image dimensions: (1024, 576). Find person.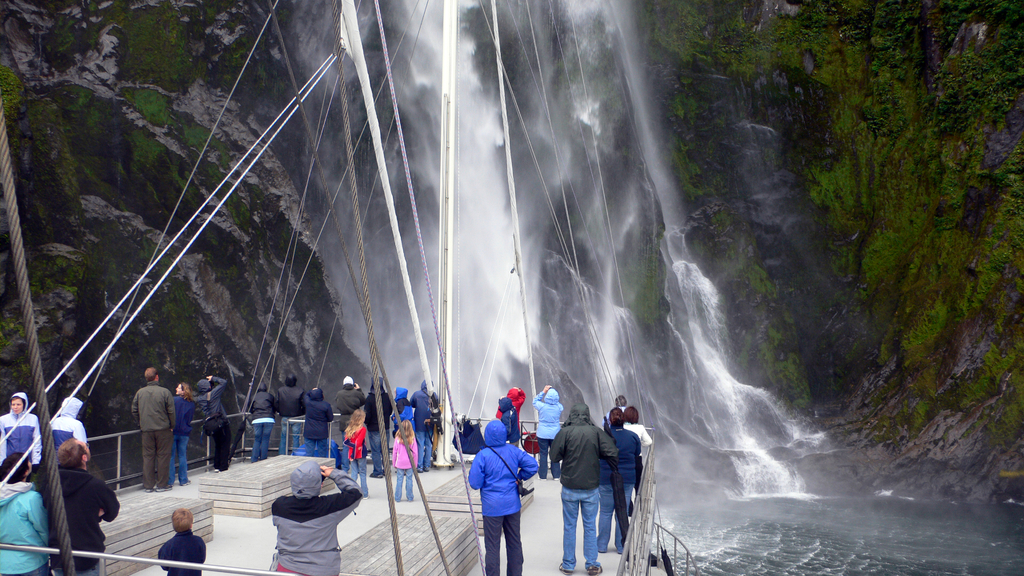
(x1=619, y1=407, x2=652, y2=451).
